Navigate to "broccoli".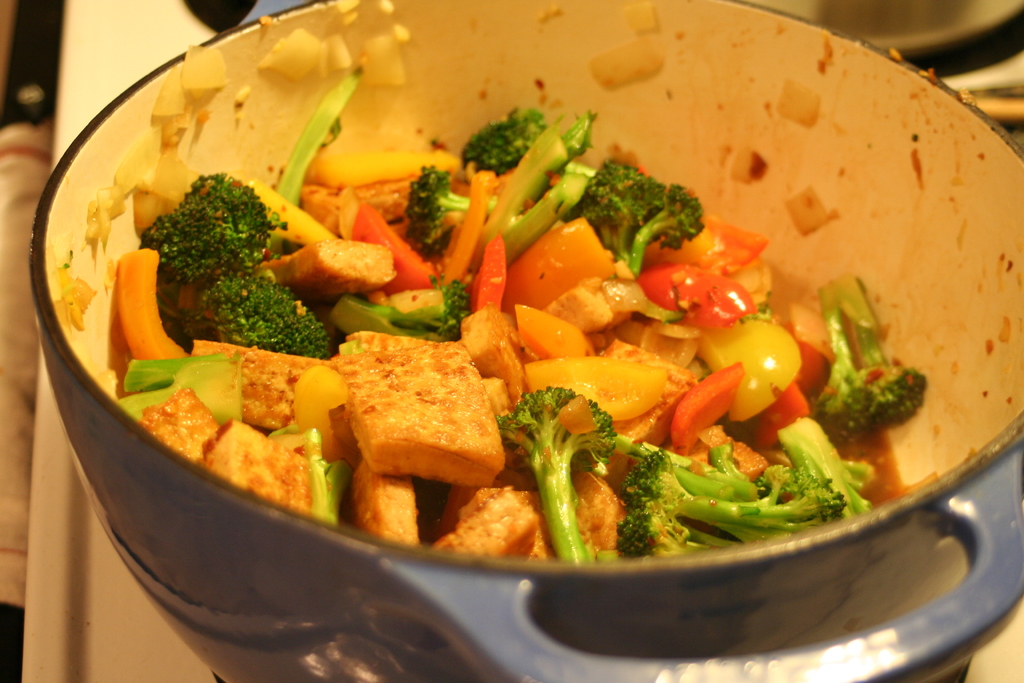
Navigation target: (x1=569, y1=161, x2=705, y2=279).
